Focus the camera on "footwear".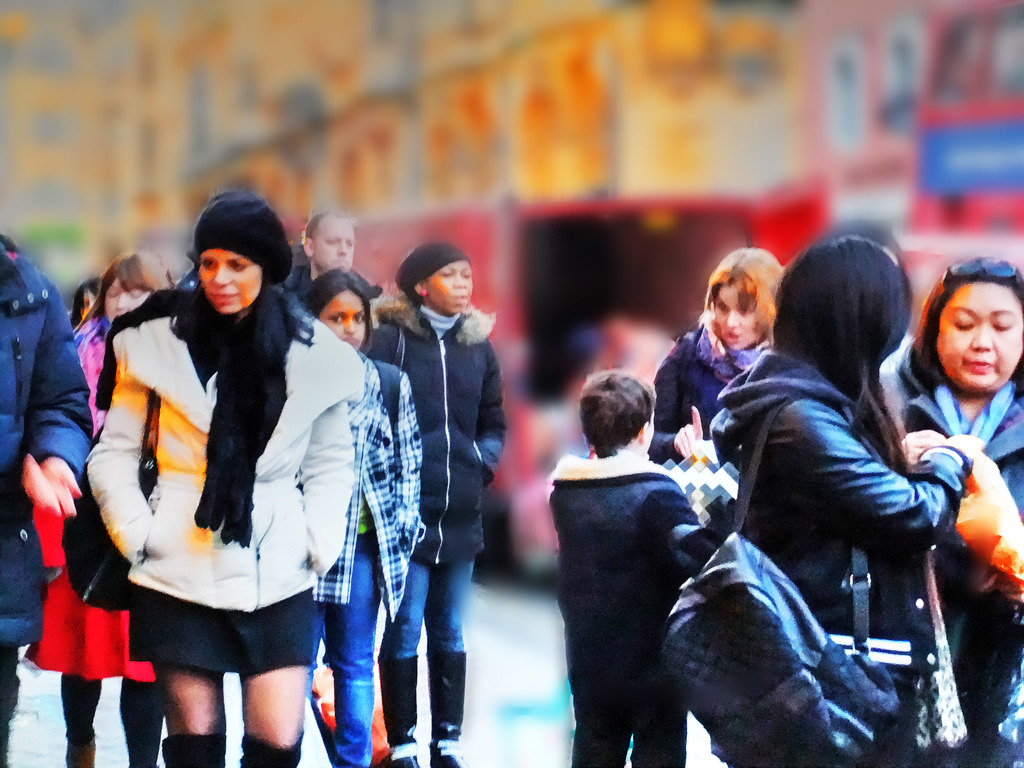
Focus region: BBox(161, 723, 217, 767).
